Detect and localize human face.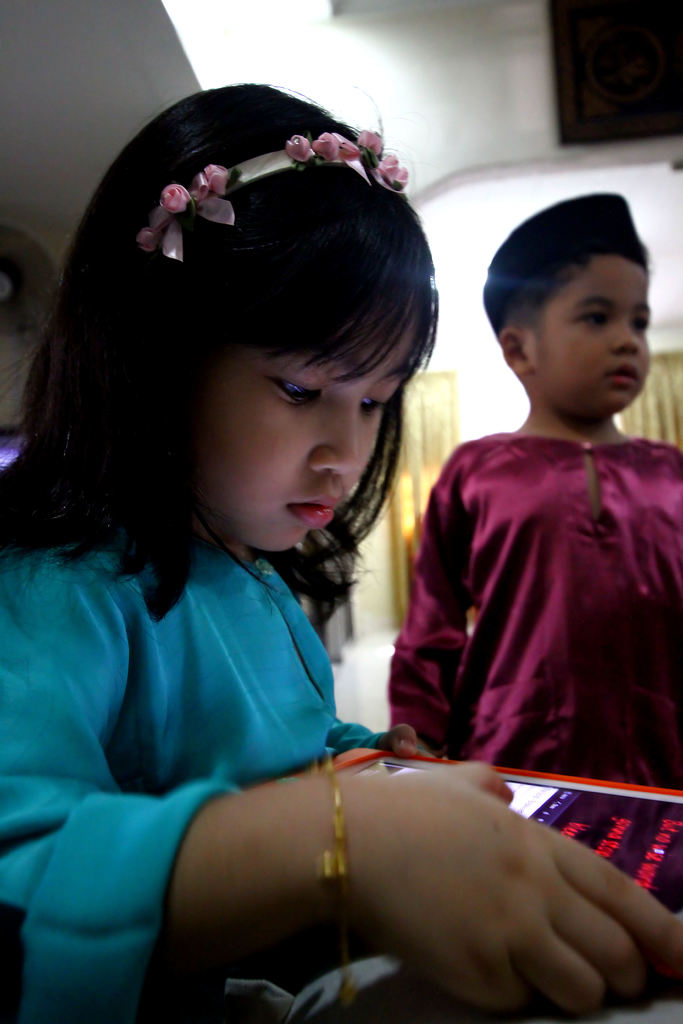
Localized at [left=193, top=310, right=415, bottom=552].
